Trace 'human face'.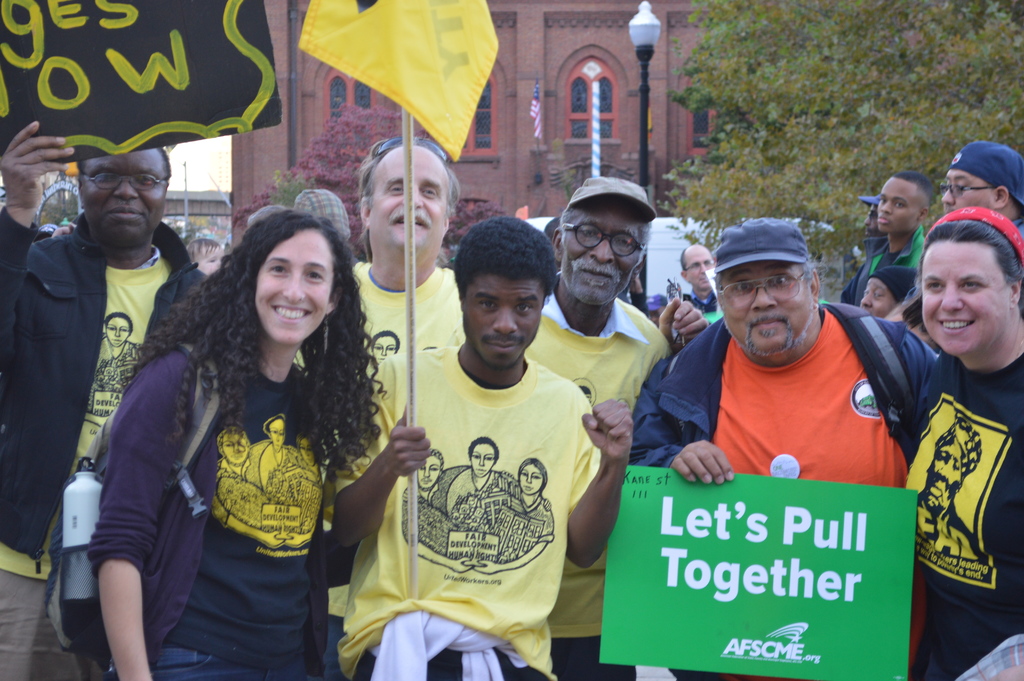
Traced to left=465, top=274, right=548, bottom=364.
